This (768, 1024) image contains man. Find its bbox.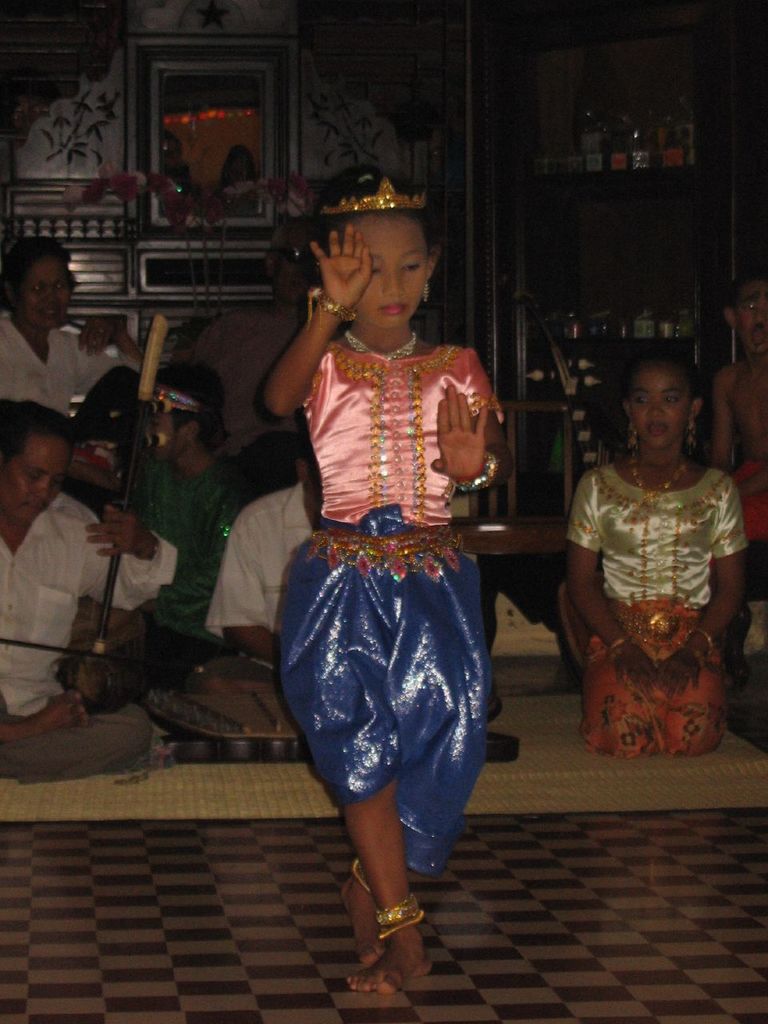
[left=701, top=266, right=767, bottom=540].
